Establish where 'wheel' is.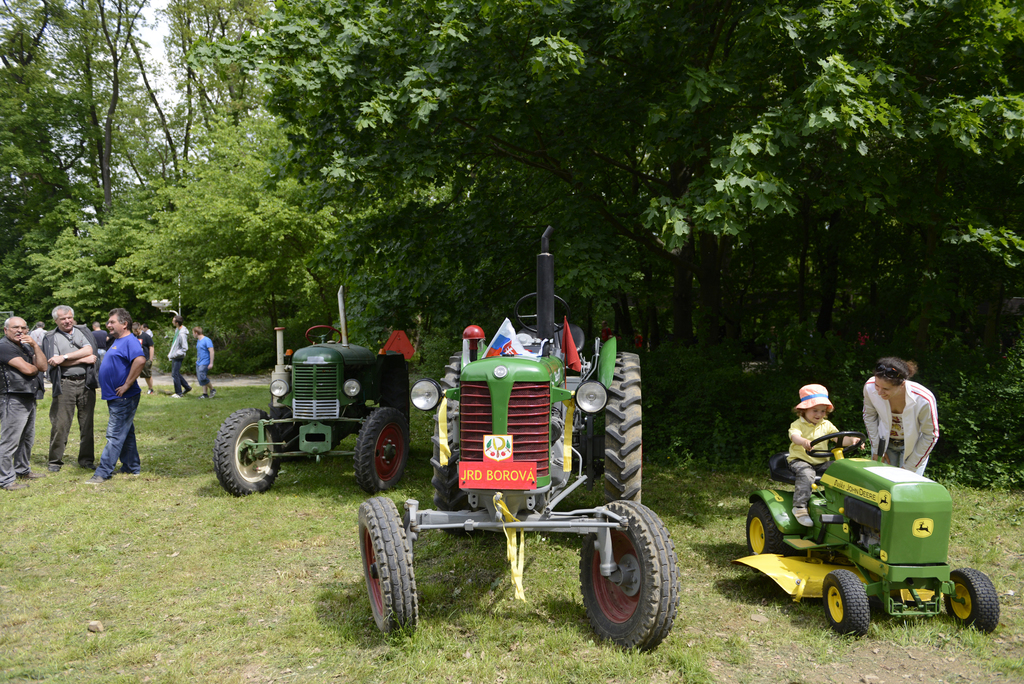
Established at l=516, t=293, r=570, b=334.
